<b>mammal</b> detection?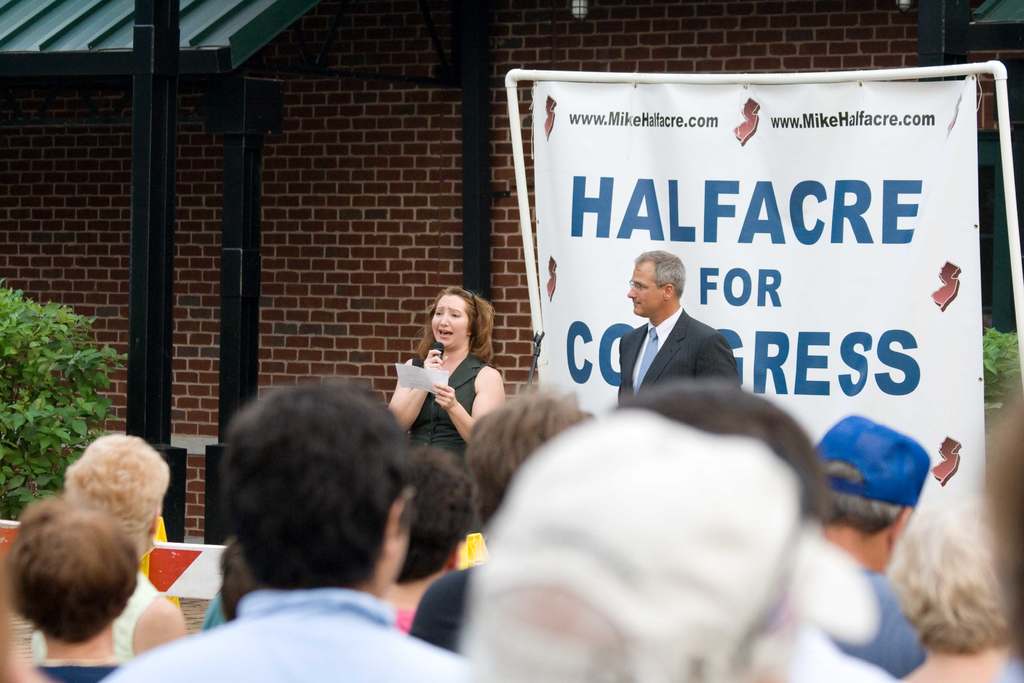
30, 433, 186, 679
